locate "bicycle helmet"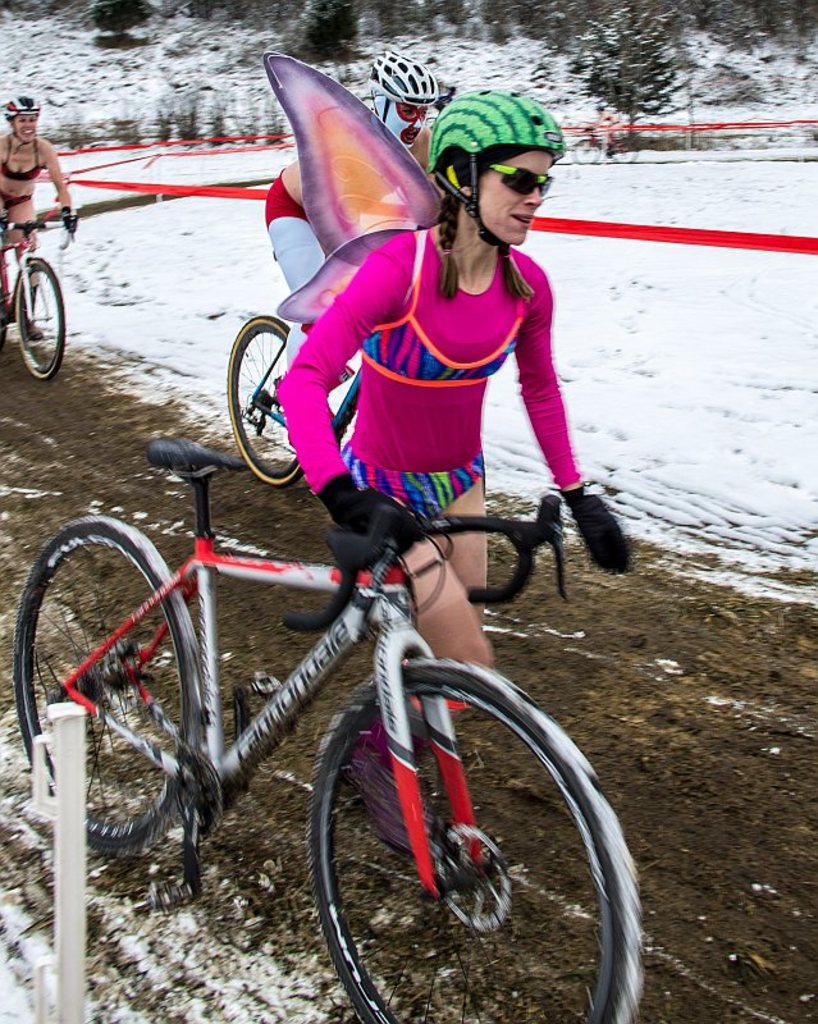
pyautogui.locateOnScreen(367, 45, 431, 125)
